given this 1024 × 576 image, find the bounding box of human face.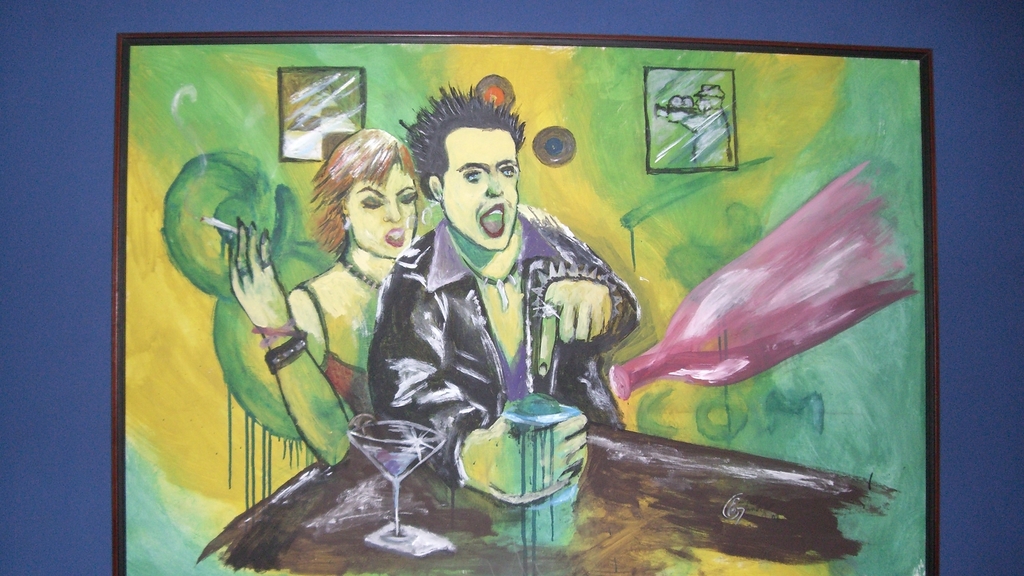
345, 163, 416, 255.
